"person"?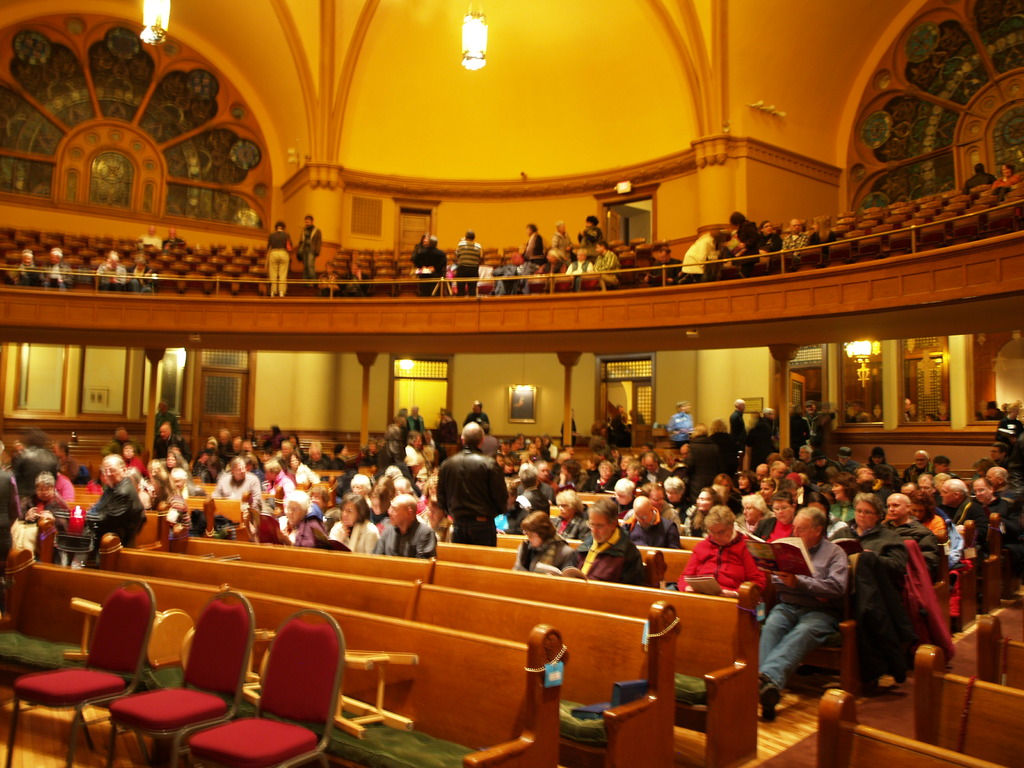
BBox(513, 510, 577, 575)
